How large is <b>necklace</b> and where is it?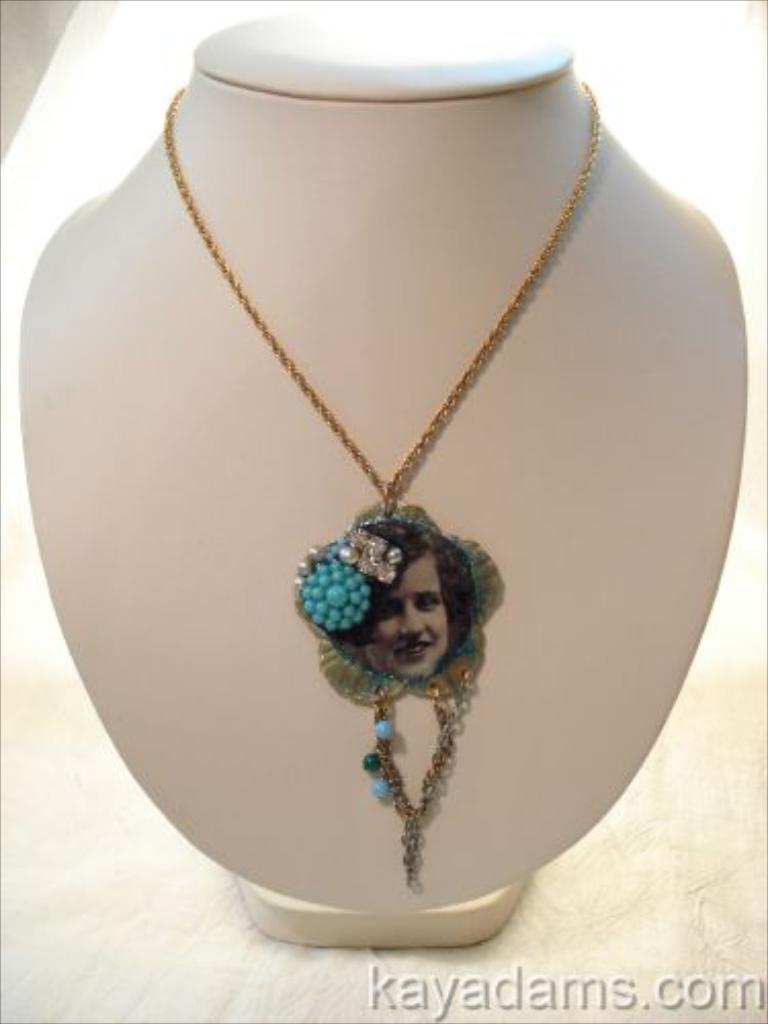
Bounding box: detection(160, 86, 612, 889).
